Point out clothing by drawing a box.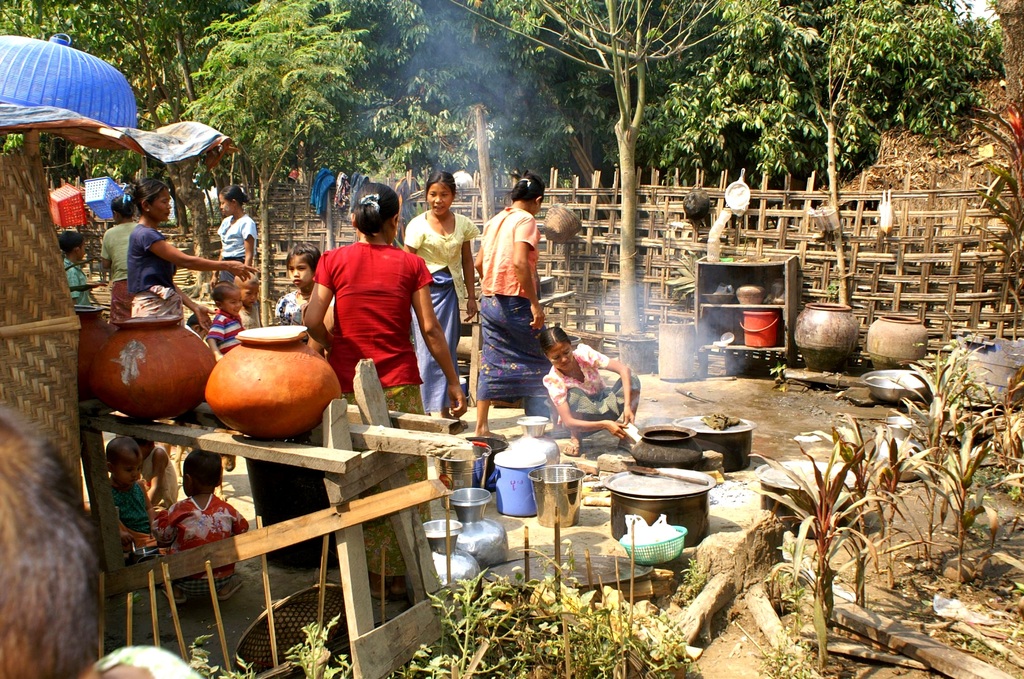
126, 223, 187, 327.
